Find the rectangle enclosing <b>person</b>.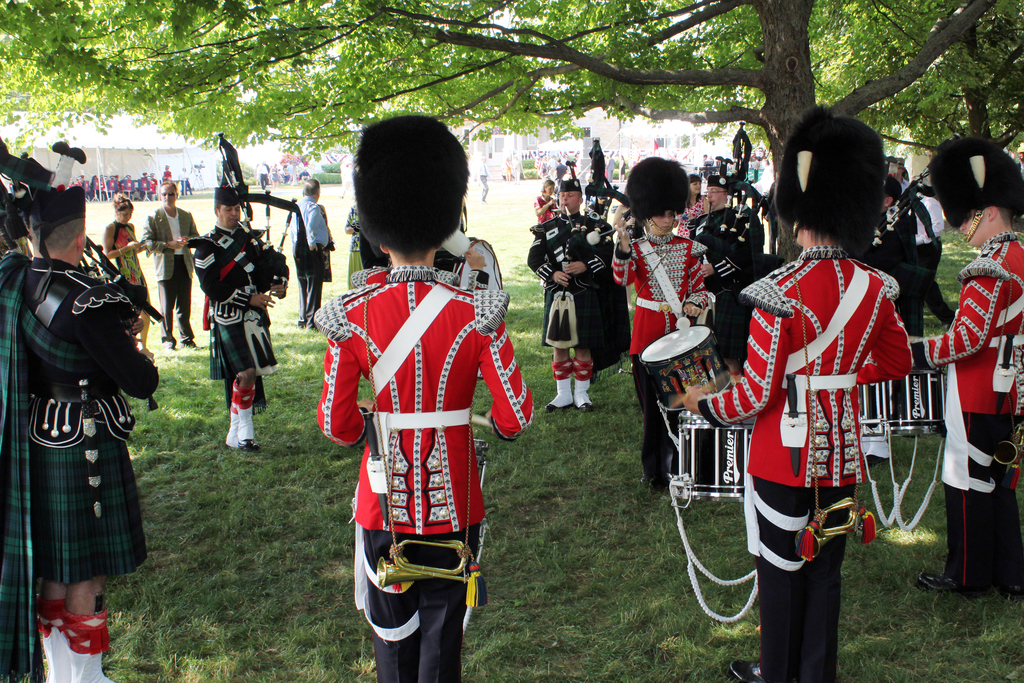
left=104, top=195, right=141, bottom=352.
